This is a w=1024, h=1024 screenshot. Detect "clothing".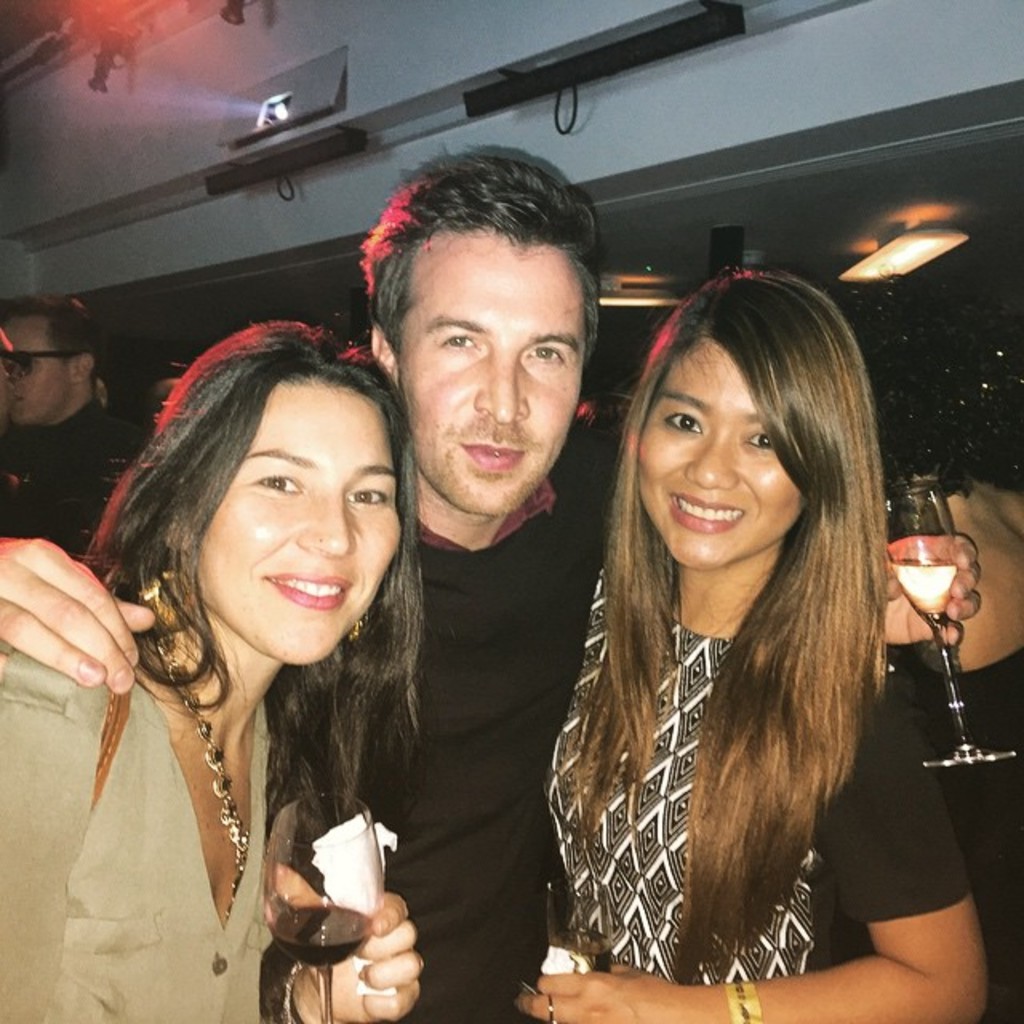
(left=0, top=630, right=307, bottom=1022).
